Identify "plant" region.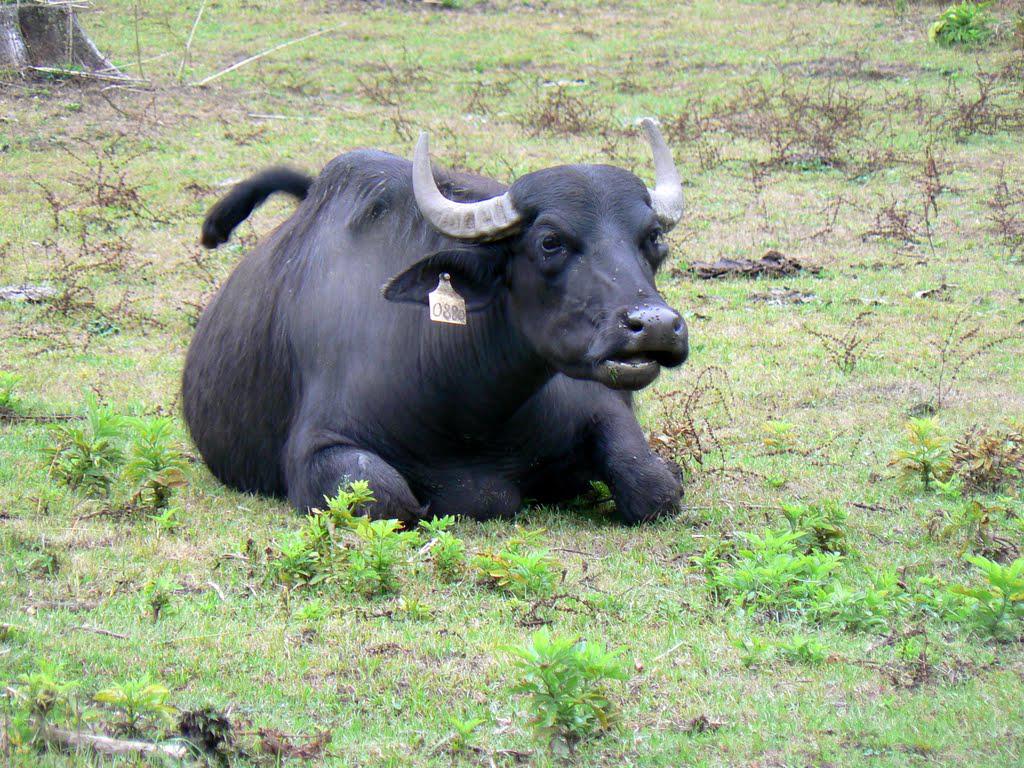
Region: <box>88,675,174,744</box>.
